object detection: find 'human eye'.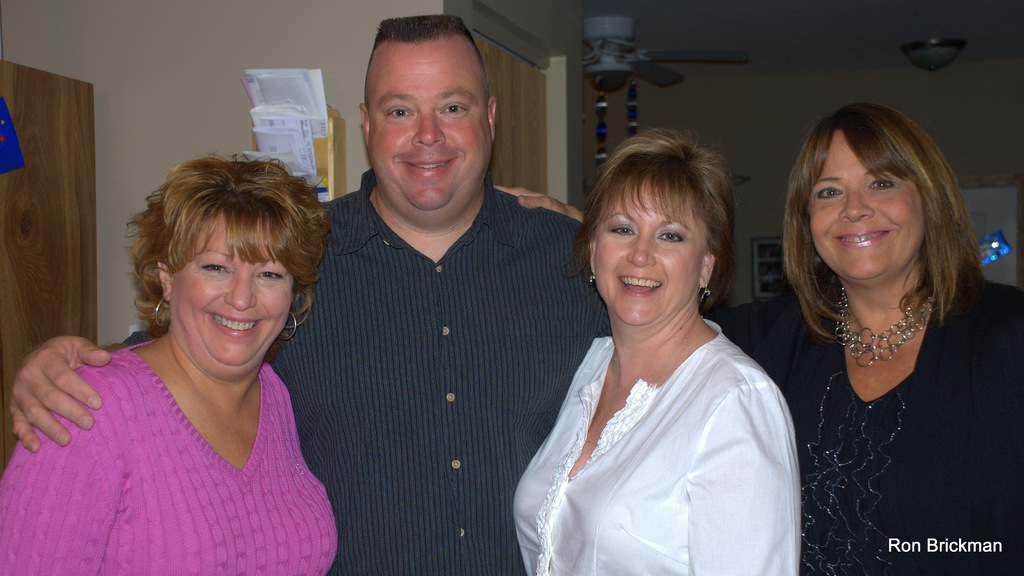
(left=609, top=220, right=634, bottom=239).
